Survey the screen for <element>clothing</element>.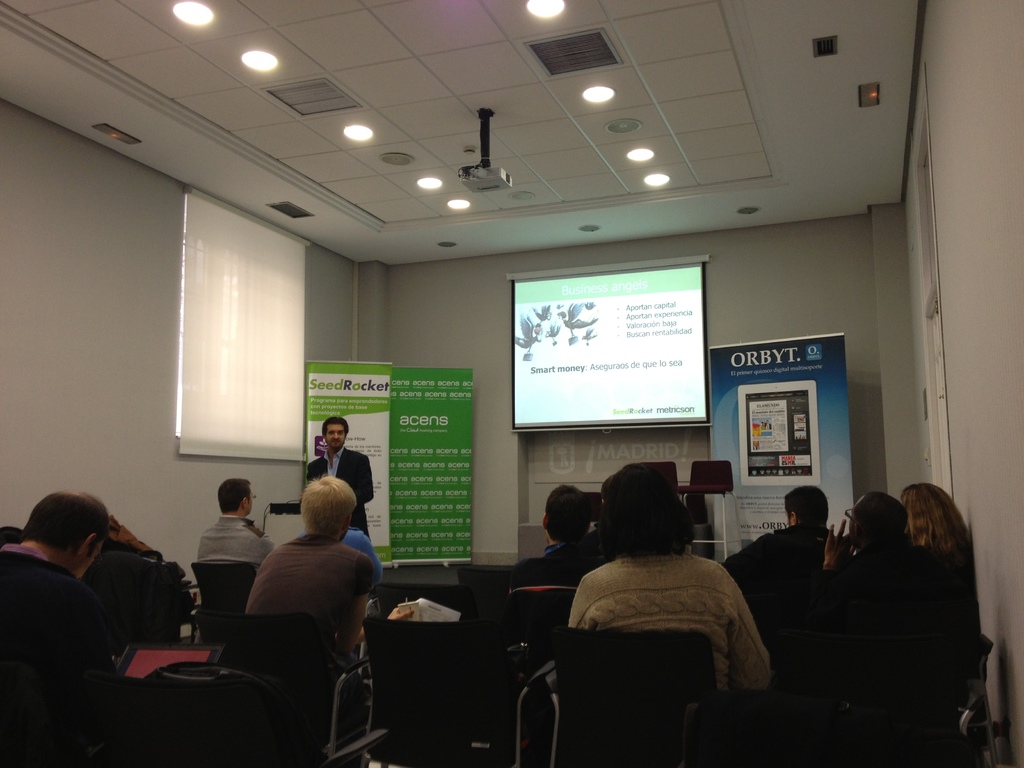
Survey found: 244, 534, 381, 674.
